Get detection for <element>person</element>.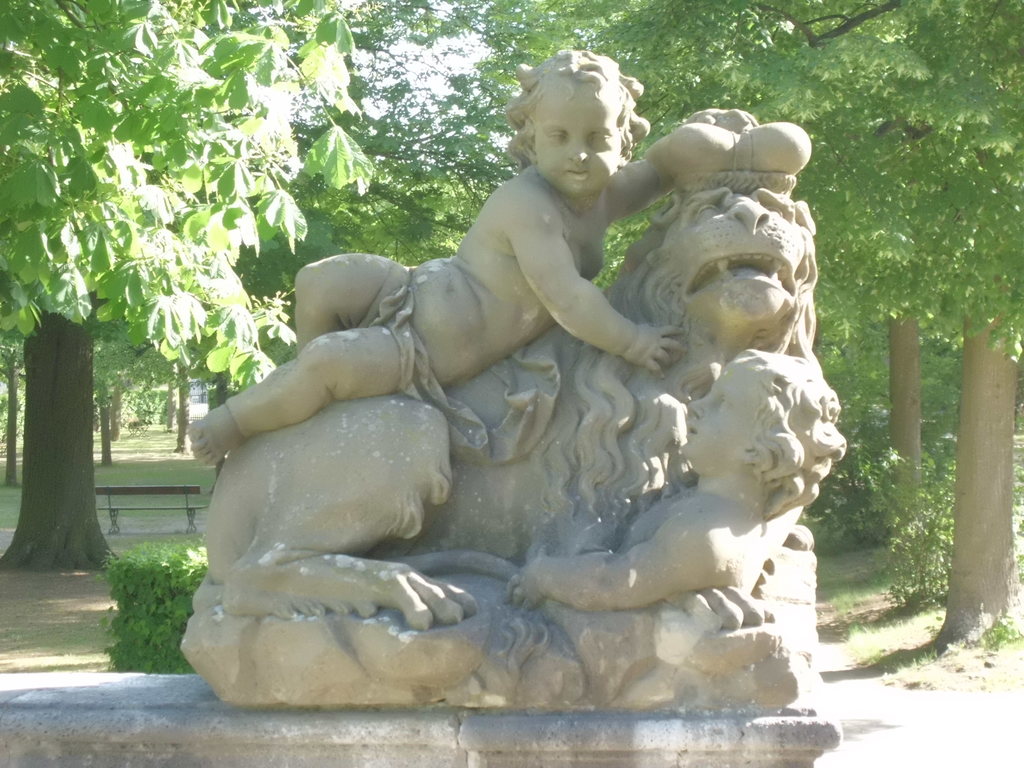
Detection: [191, 51, 760, 472].
